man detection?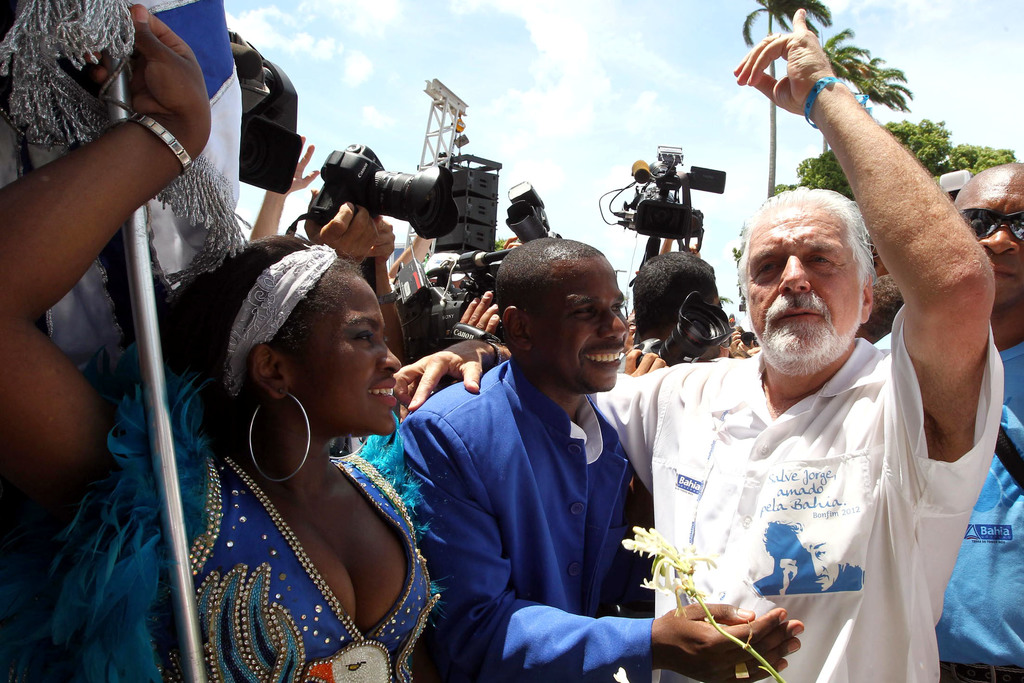
region(397, 9, 1000, 682)
